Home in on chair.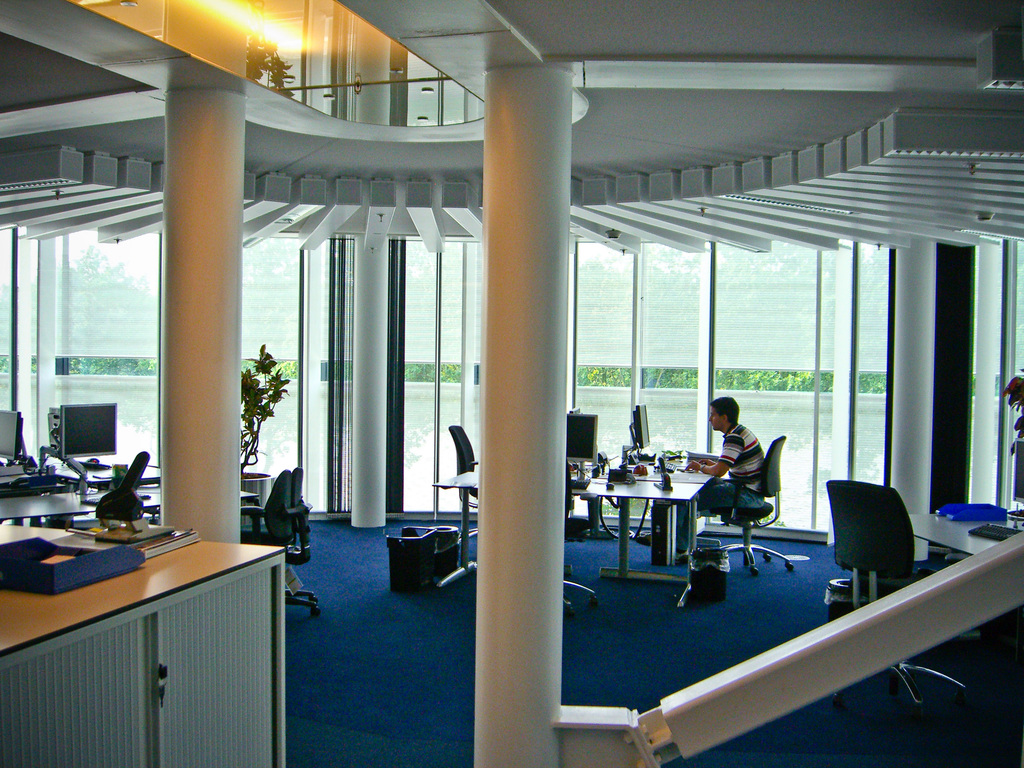
Homed in at 821,481,959,717.
